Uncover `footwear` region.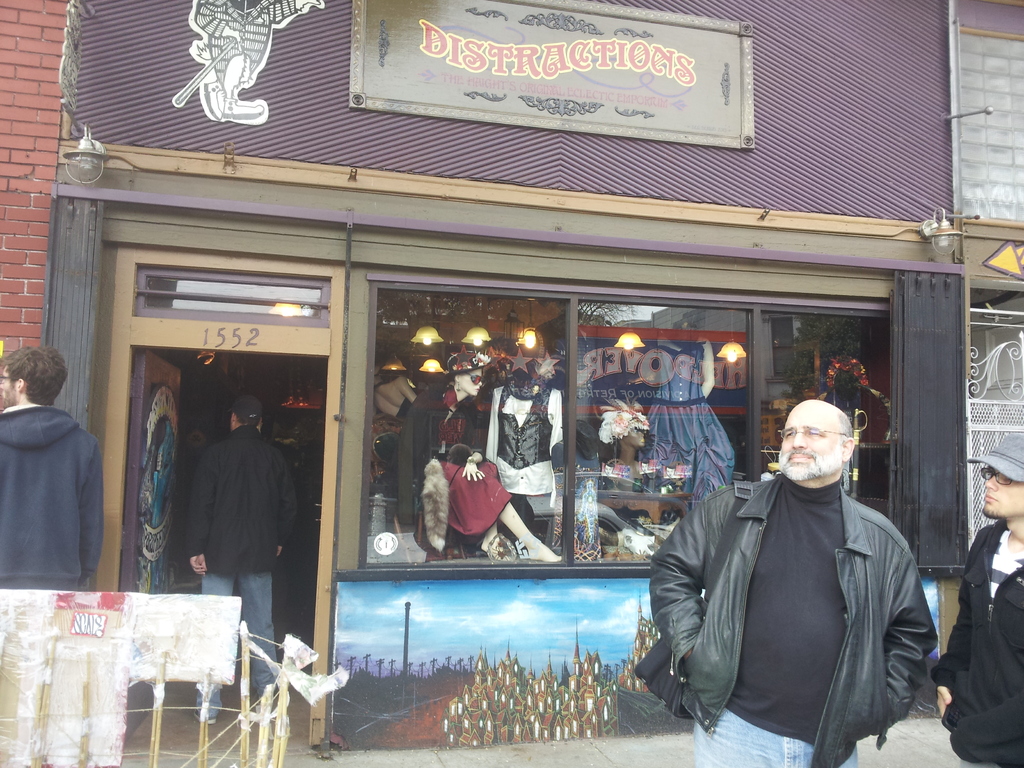
Uncovered: 193 705 220 730.
